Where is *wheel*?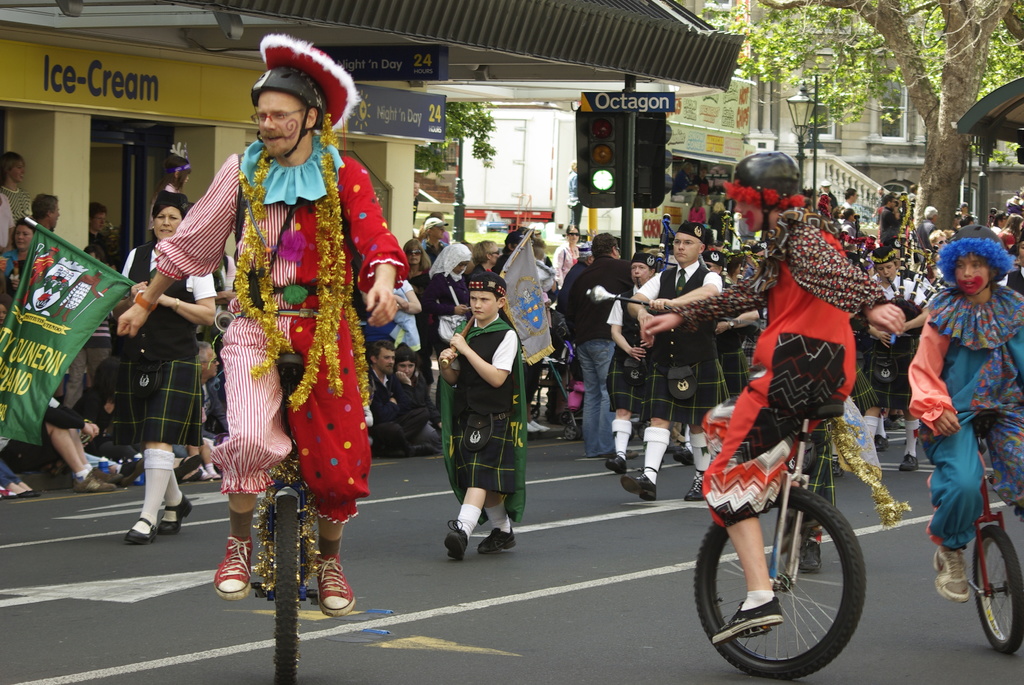
left=564, top=427, right=580, bottom=437.
